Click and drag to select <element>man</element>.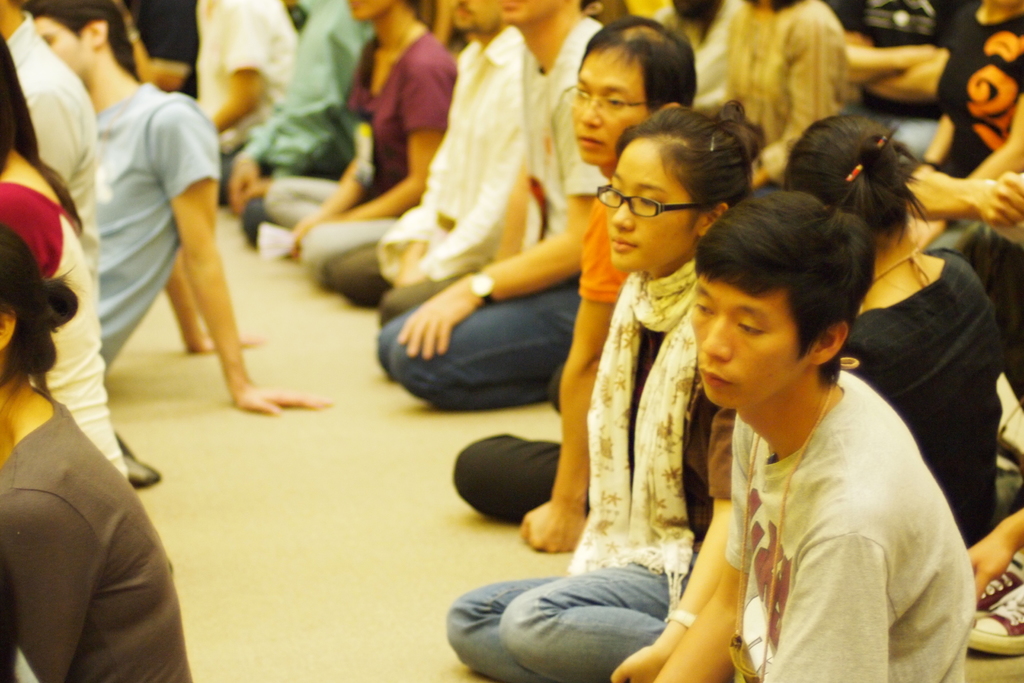
Selection: [x1=447, y1=14, x2=695, y2=561].
